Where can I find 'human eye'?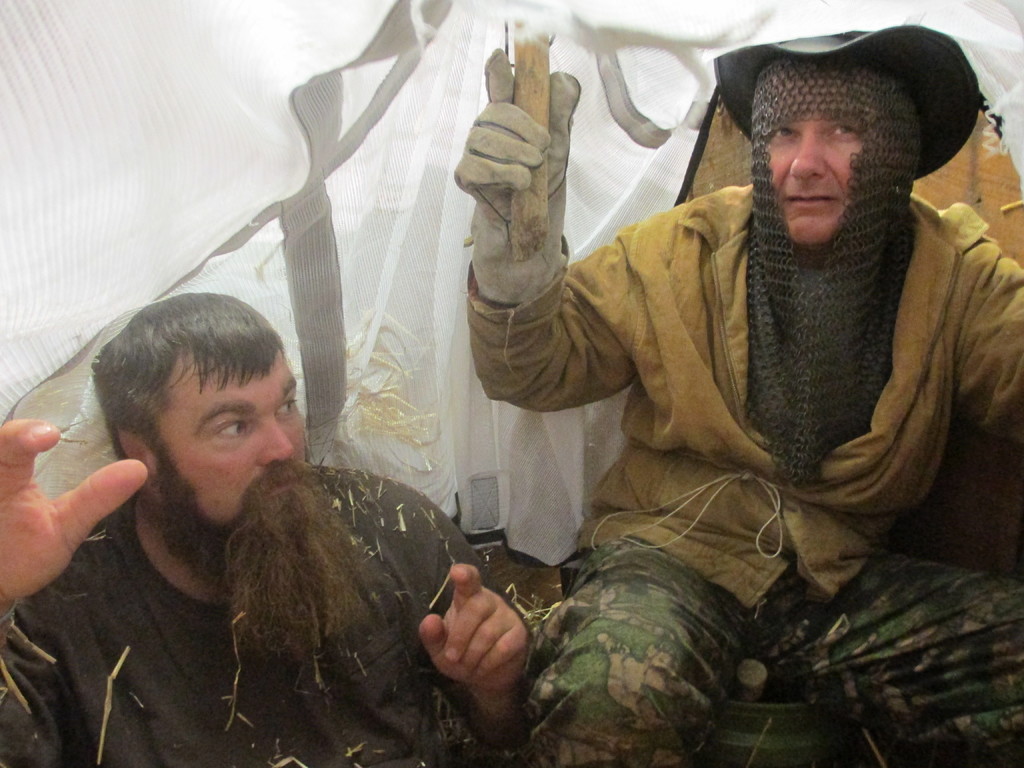
You can find it at (824,119,858,141).
